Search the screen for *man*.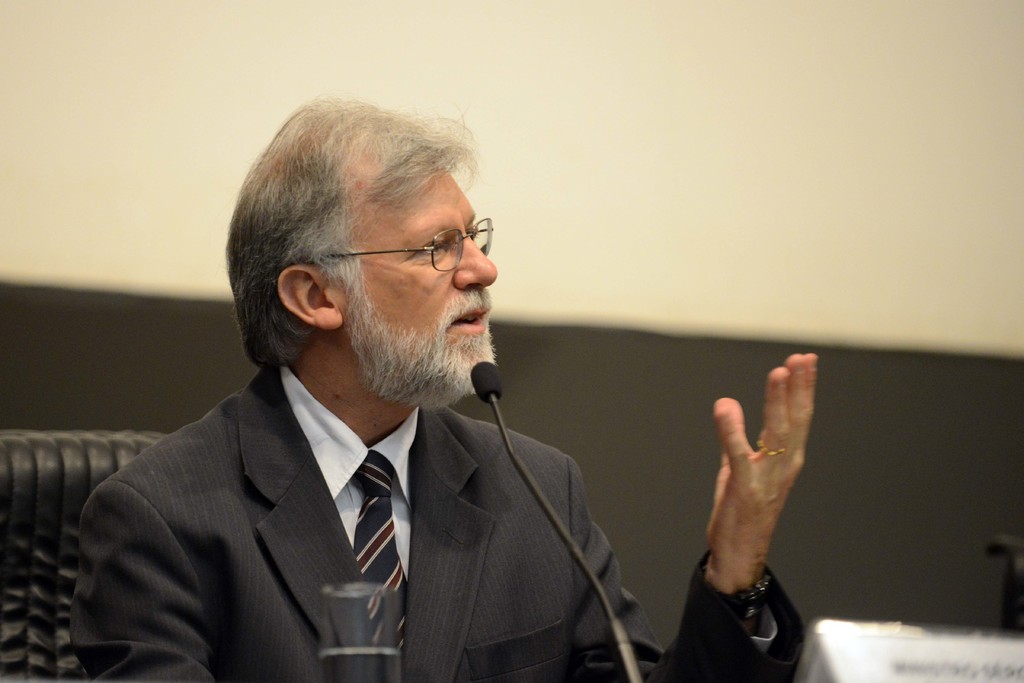
Found at l=63, t=92, r=817, b=682.
